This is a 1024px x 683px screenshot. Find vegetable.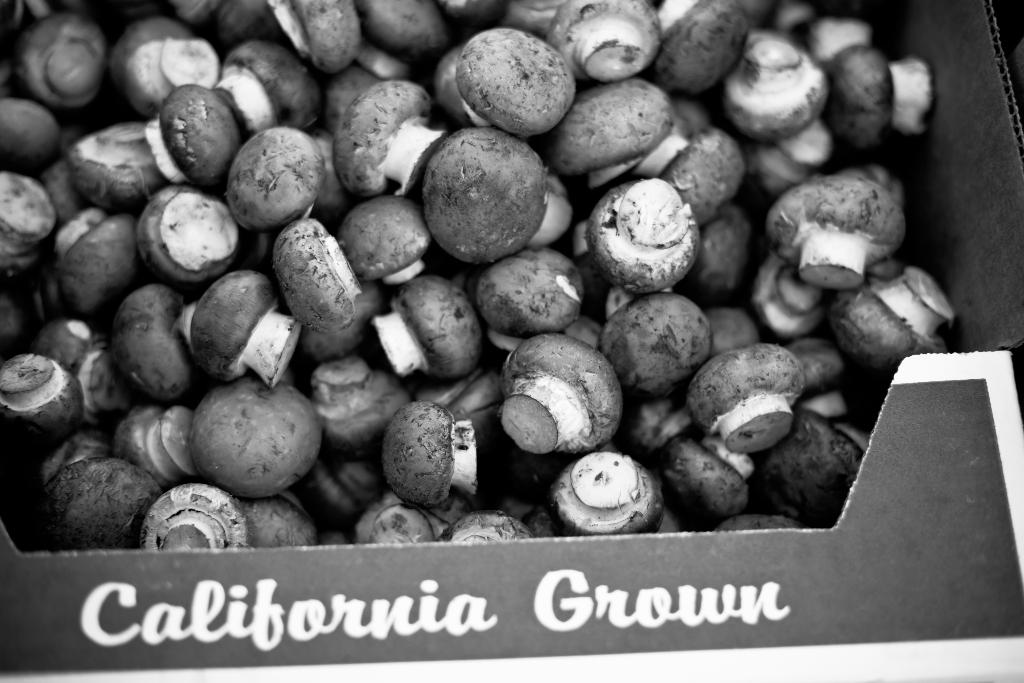
Bounding box: (176, 379, 312, 499).
